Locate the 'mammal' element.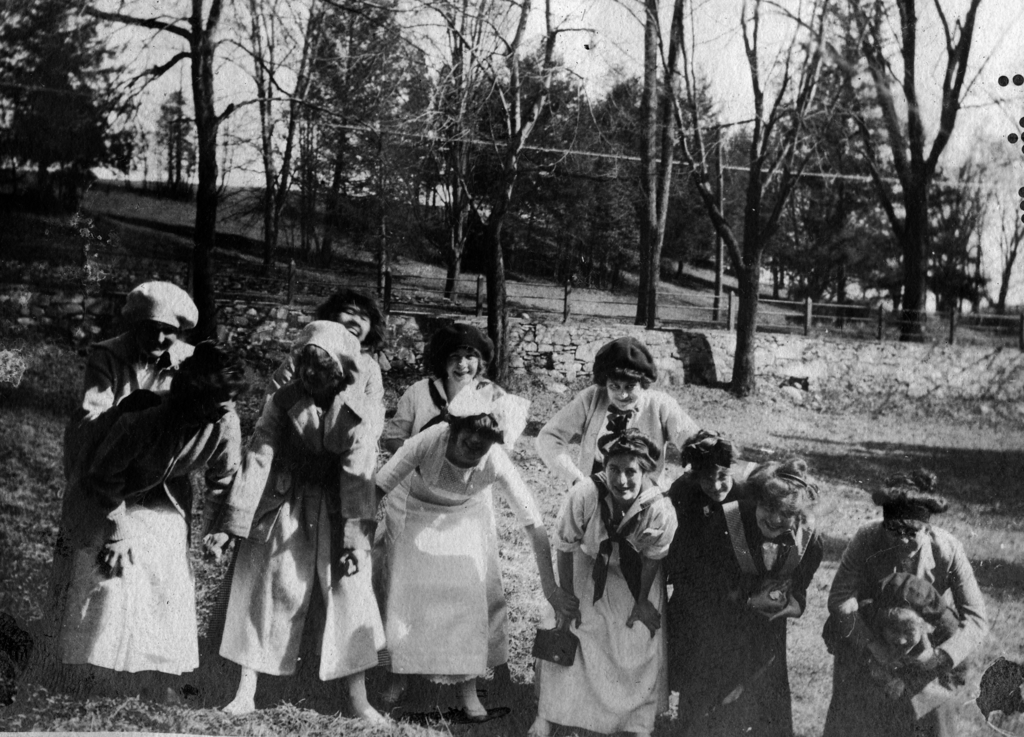
Element bbox: select_region(204, 321, 388, 724).
